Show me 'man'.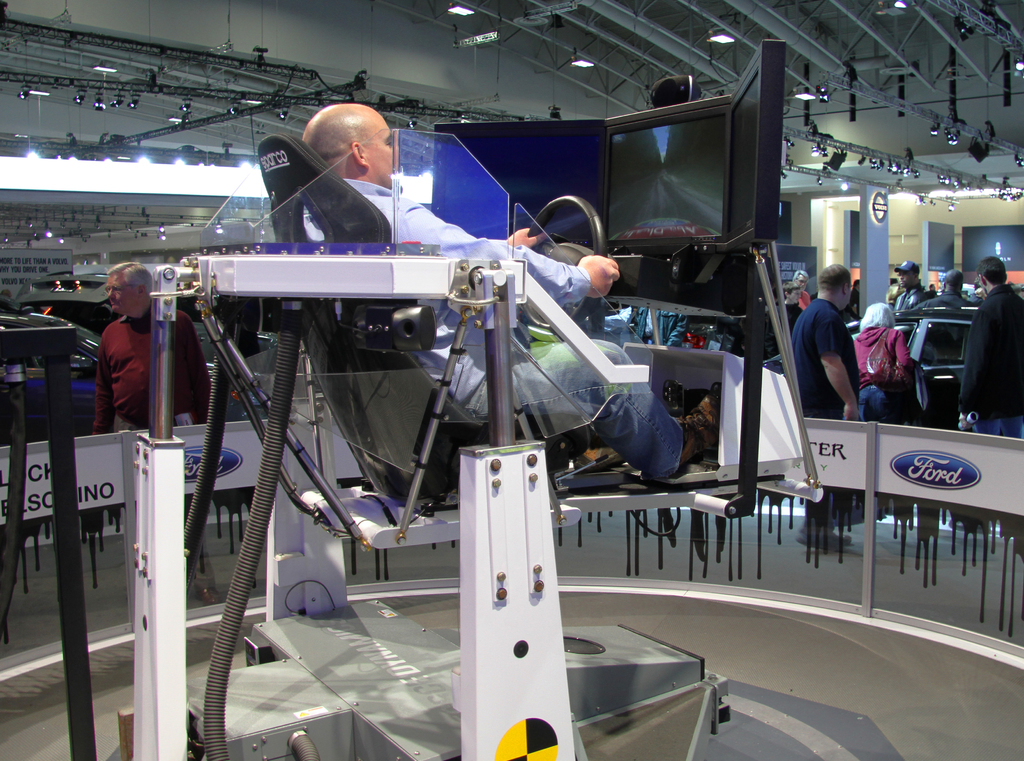
'man' is here: detection(787, 264, 859, 548).
